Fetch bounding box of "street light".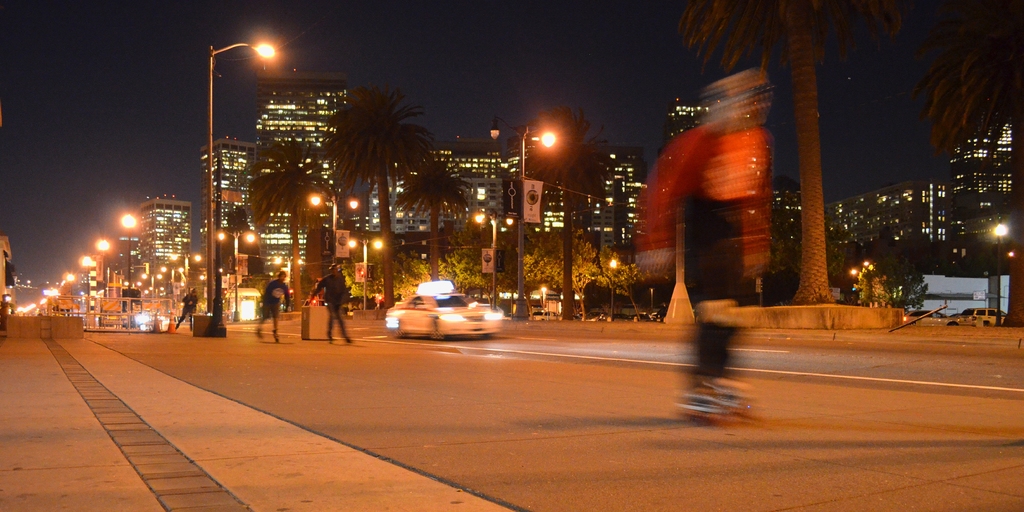
Bbox: x1=473, y1=203, x2=500, y2=310.
